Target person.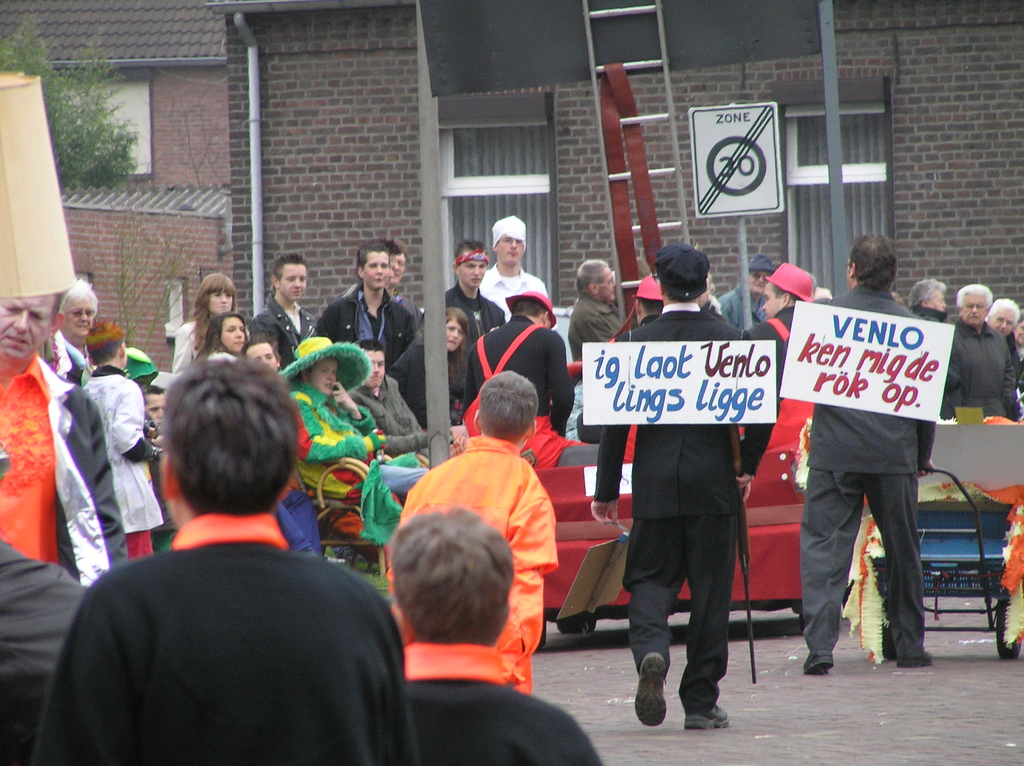
Target region: (left=399, top=305, right=486, bottom=431).
